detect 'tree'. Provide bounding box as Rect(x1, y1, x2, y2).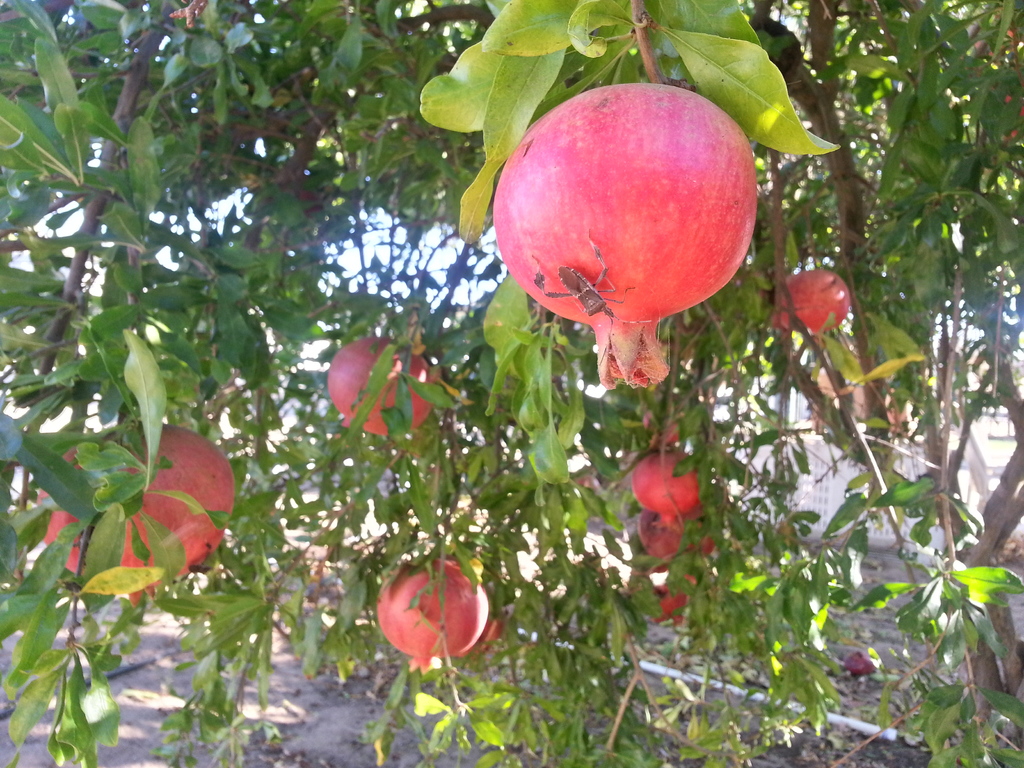
Rect(0, 0, 892, 756).
